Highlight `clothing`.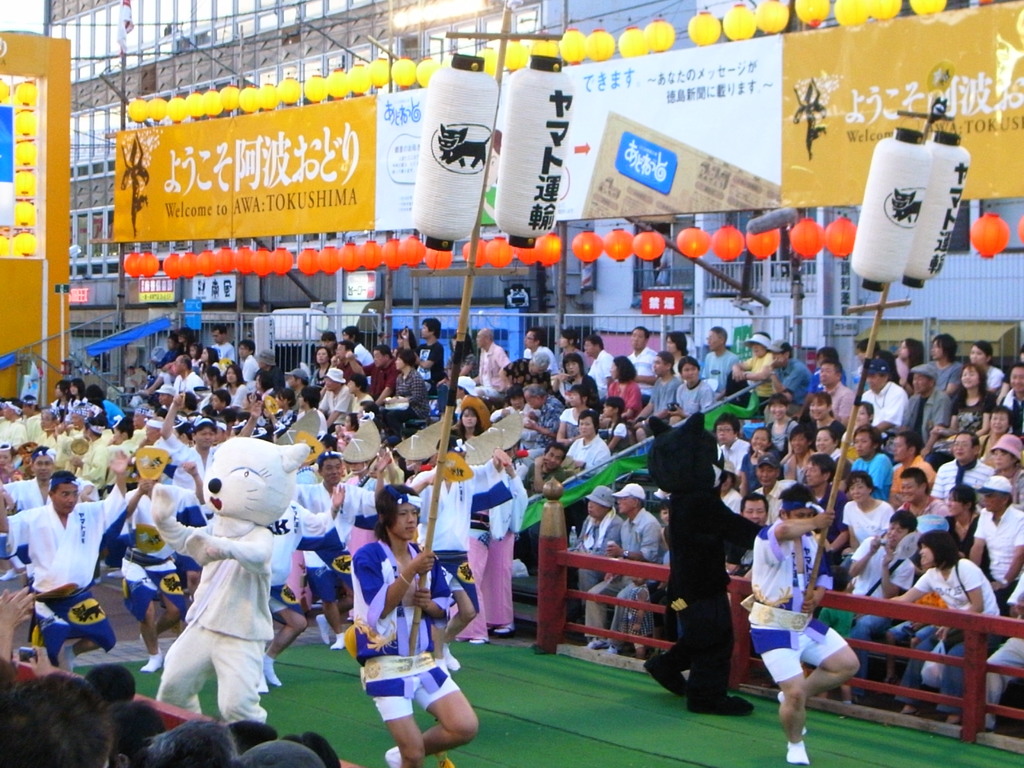
Highlighted region: x1=833 y1=528 x2=922 y2=614.
